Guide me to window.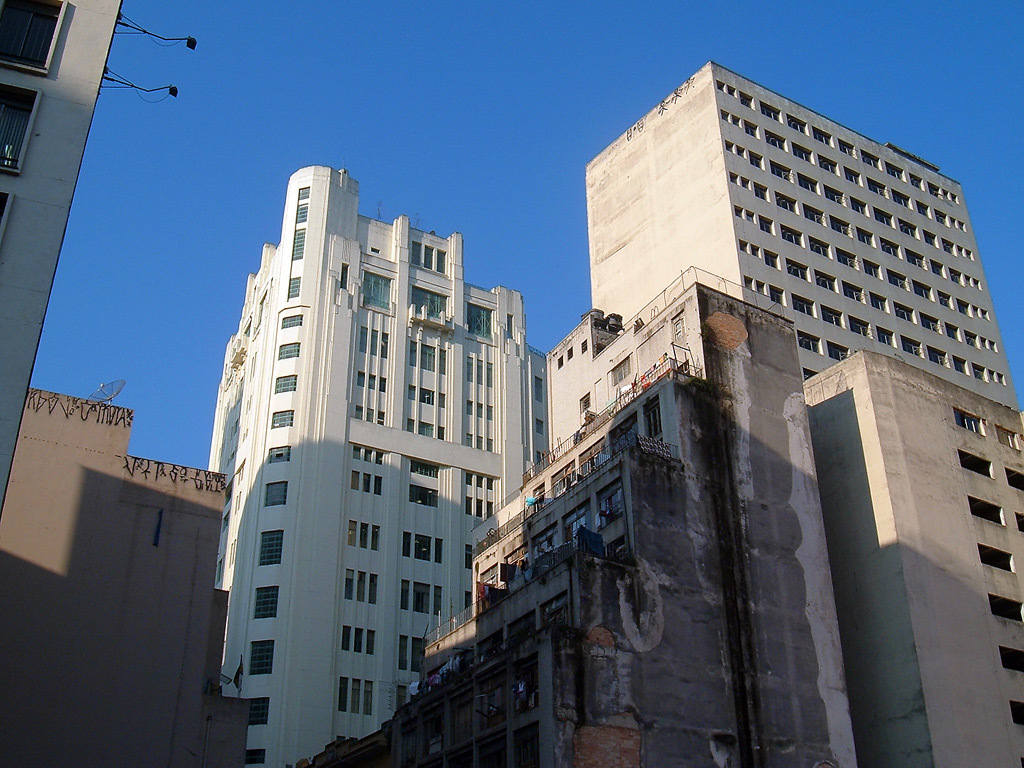
Guidance: detection(418, 386, 435, 406).
